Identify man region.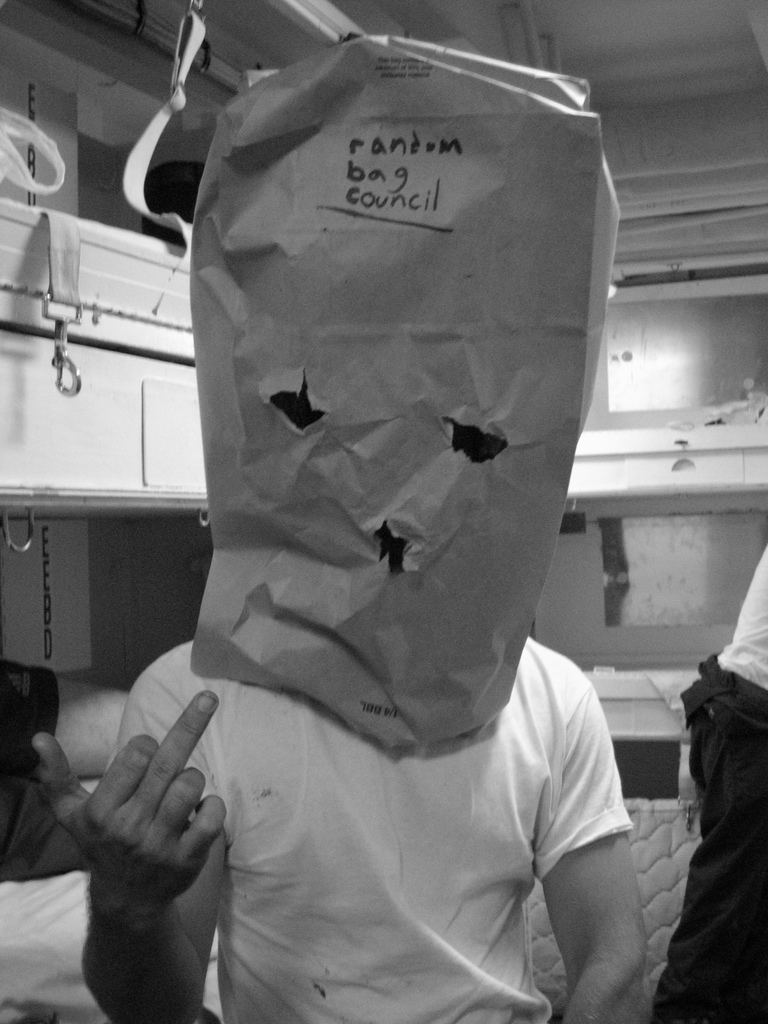
Region: x1=647 y1=460 x2=767 y2=1011.
